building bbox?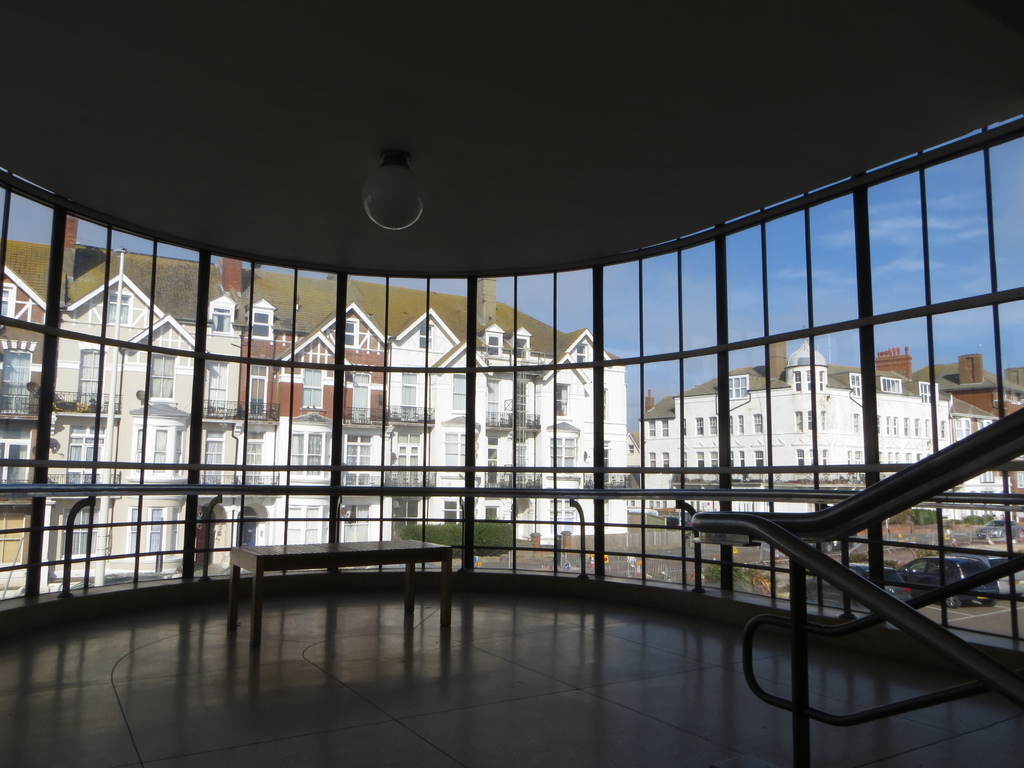
<box>639,338,1011,527</box>
